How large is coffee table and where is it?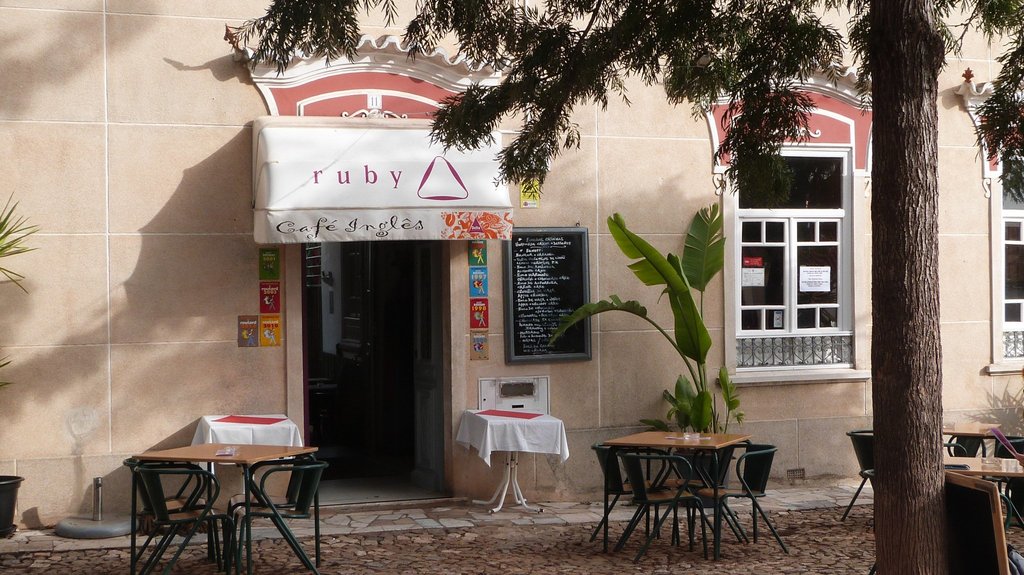
Bounding box: <bbox>936, 422, 1002, 462</bbox>.
